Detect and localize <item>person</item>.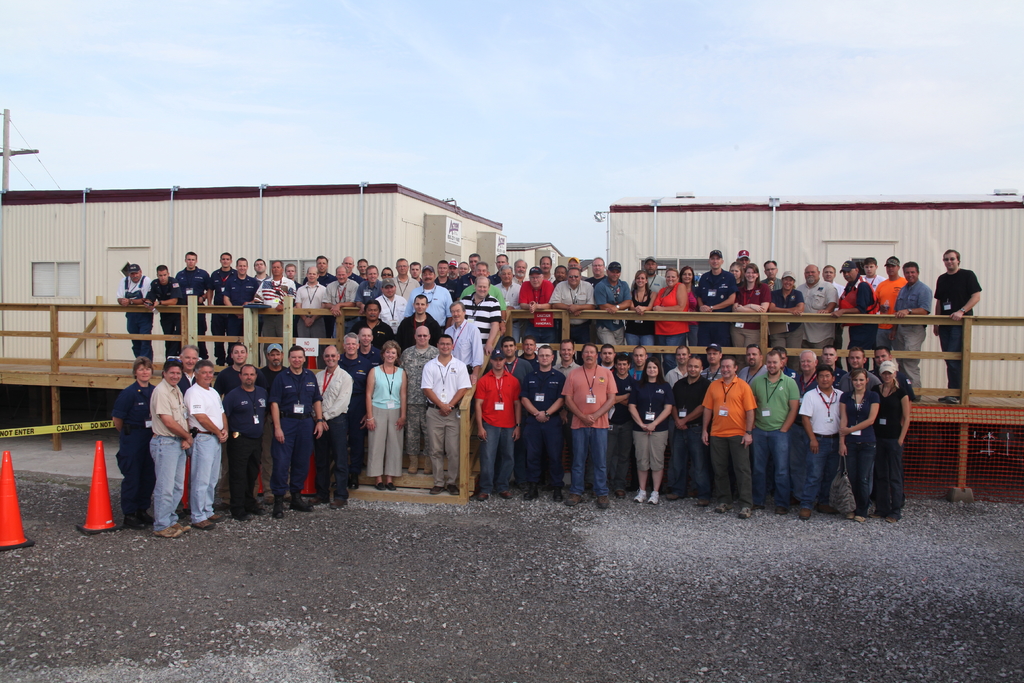
Localized at bbox=(522, 333, 540, 368).
